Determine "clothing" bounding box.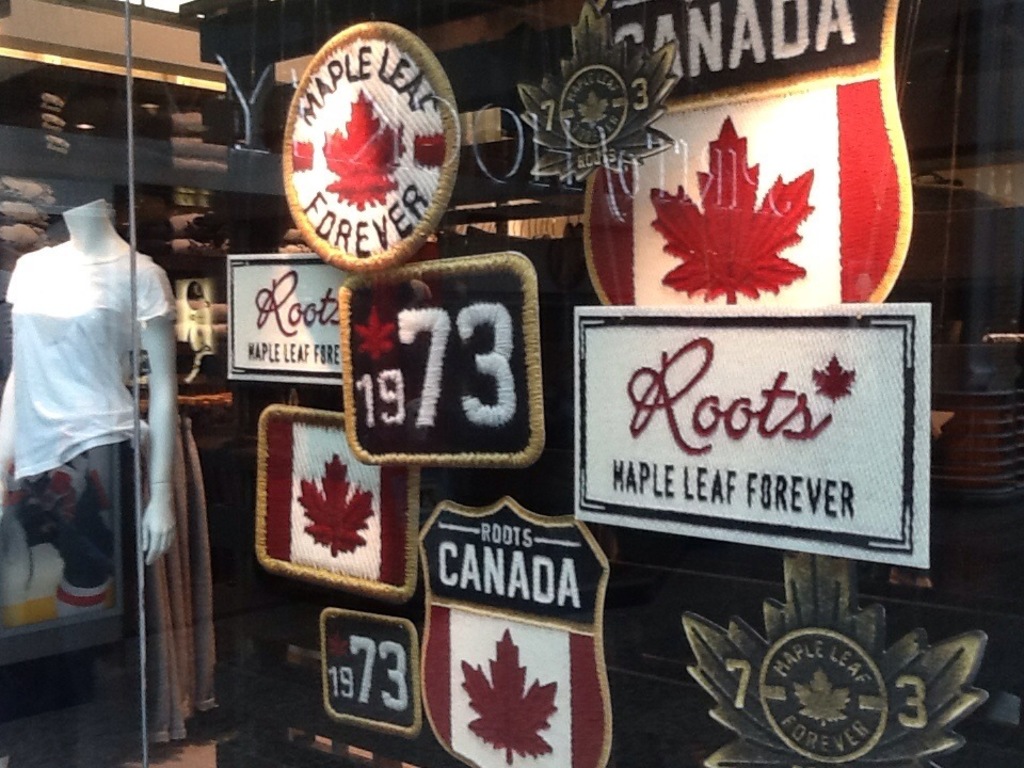
Determined: [6, 247, 172, 481].
